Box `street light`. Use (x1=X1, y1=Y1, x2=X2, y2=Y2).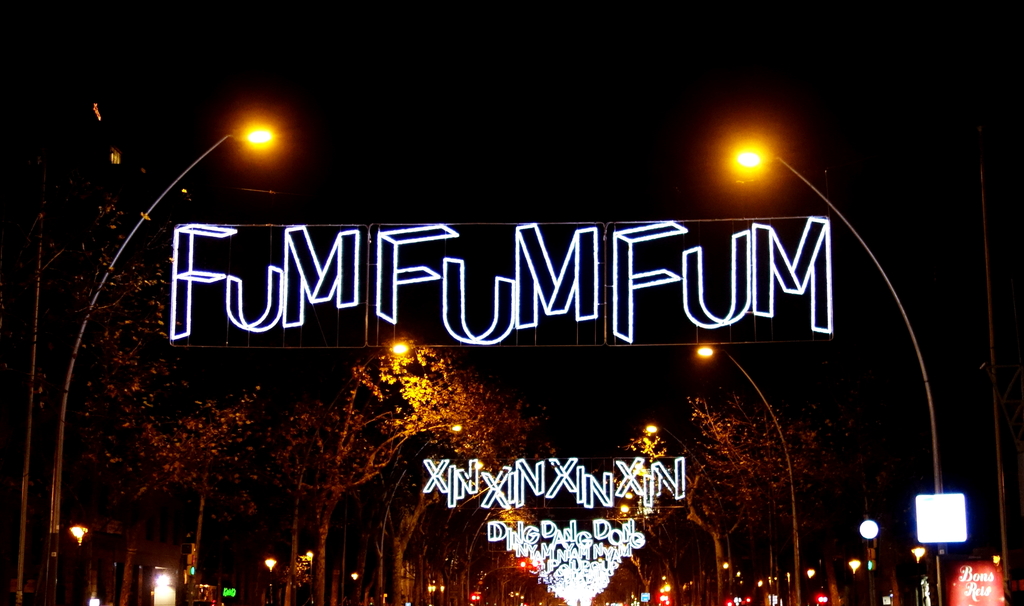
(x1=30, y1=121, x2=283, y2=605).
